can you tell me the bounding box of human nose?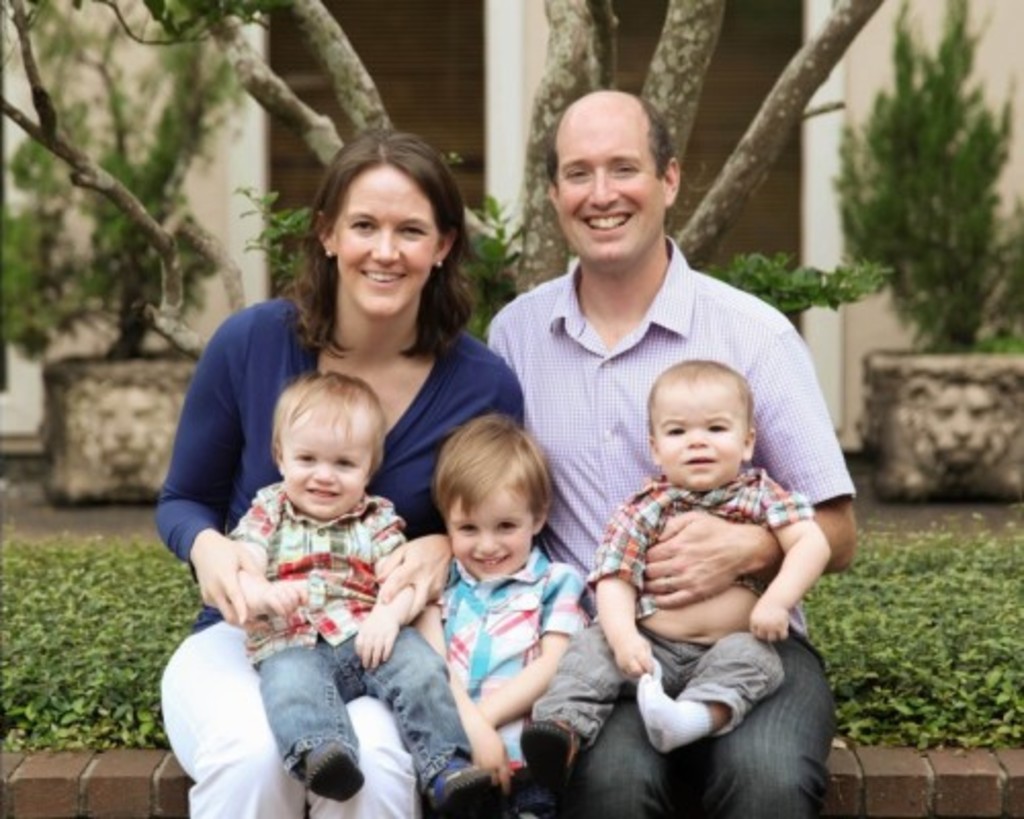
Rect(309, 461, 334, 481).
